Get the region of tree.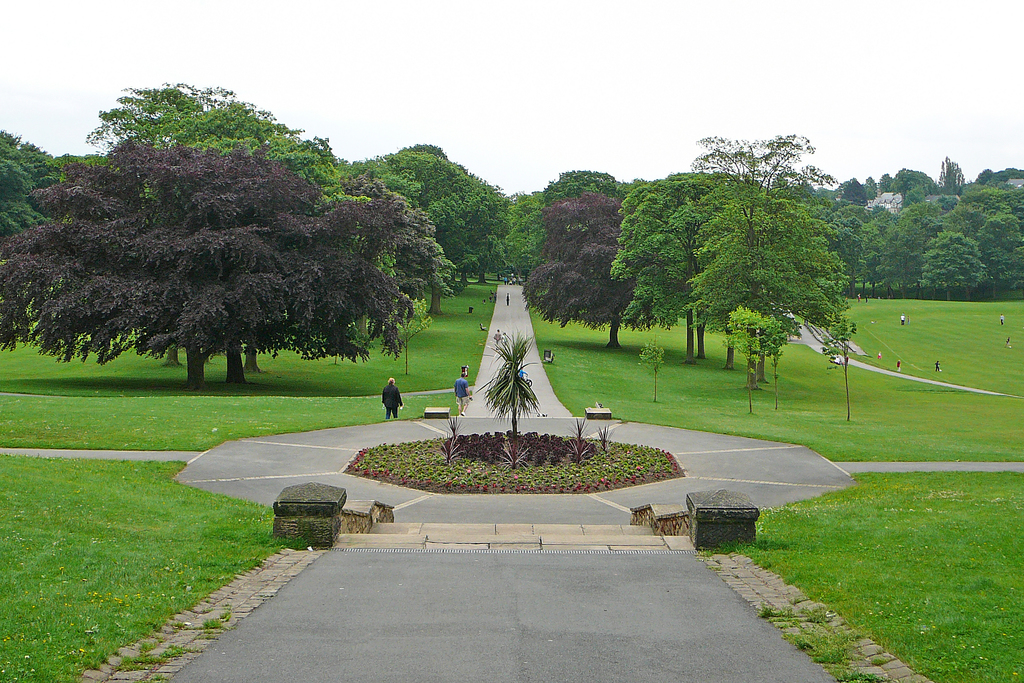
crop(511, 166, 625, 272).
